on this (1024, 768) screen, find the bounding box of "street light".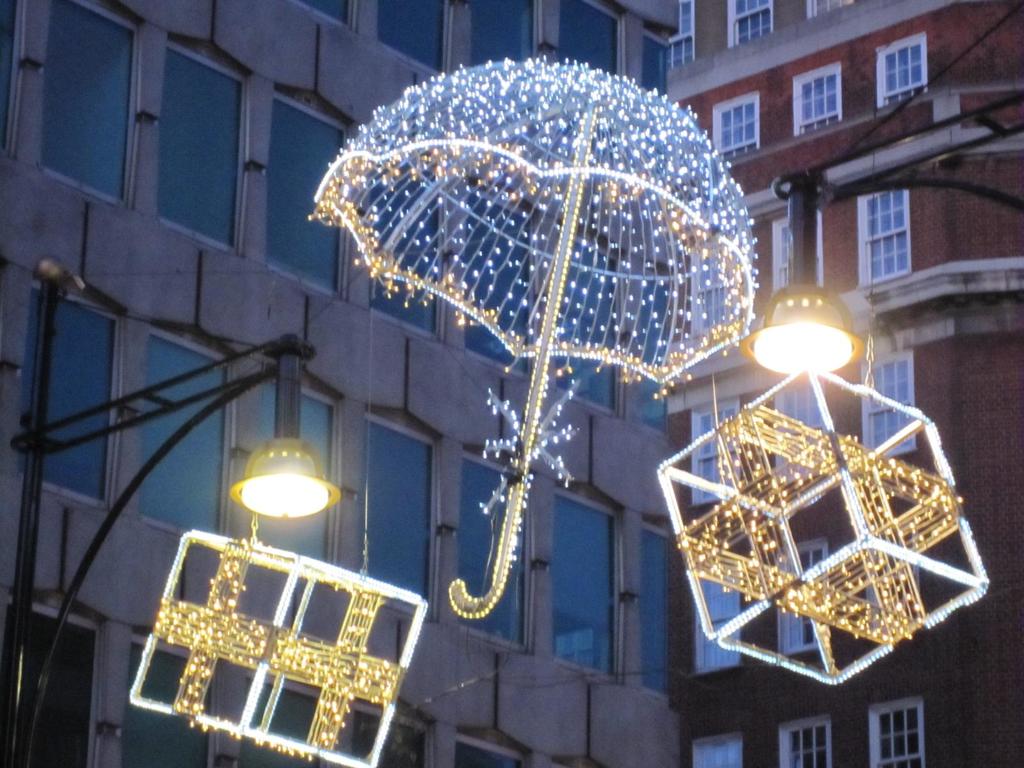
Bounding box: (637,90,1023,691).
